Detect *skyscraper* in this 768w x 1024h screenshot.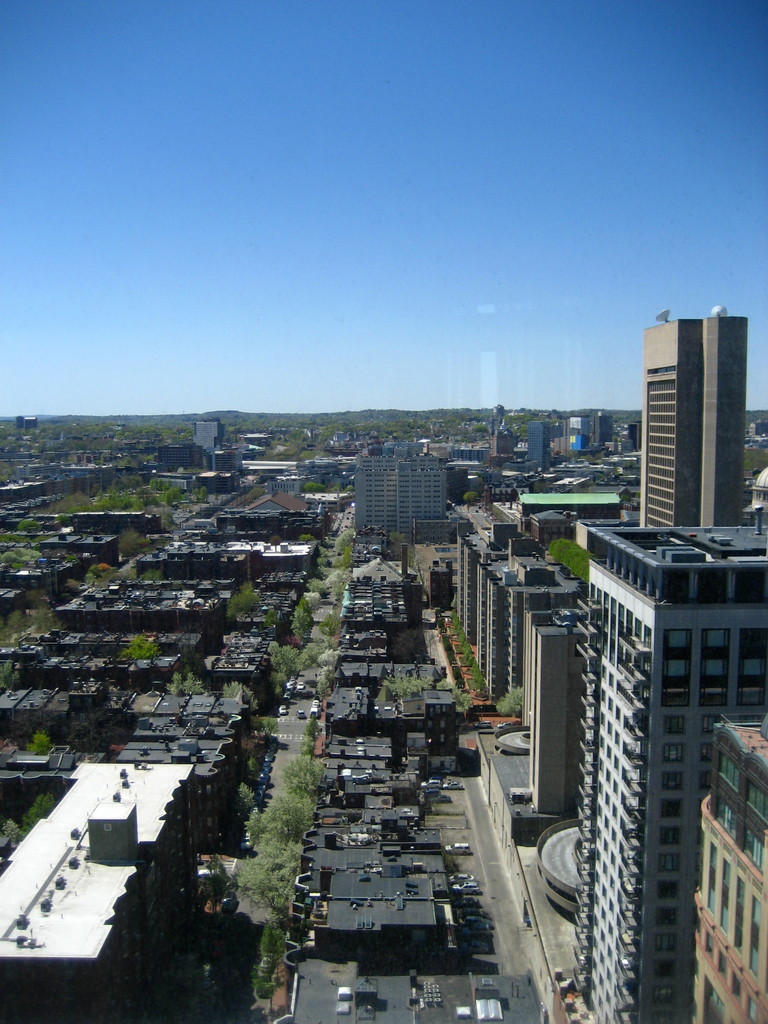
Detection: pyautogui.locateOnScreen(447, 523, 595, 817).
